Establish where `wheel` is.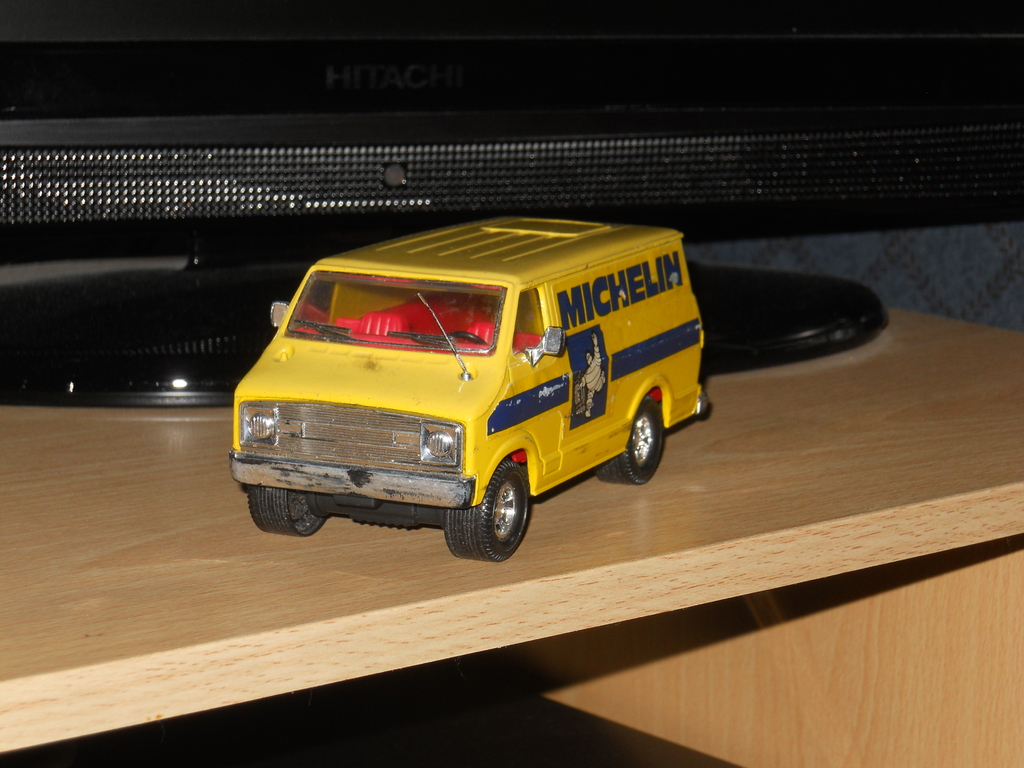
Established at <region>447, 330, 488, 345</region>.
